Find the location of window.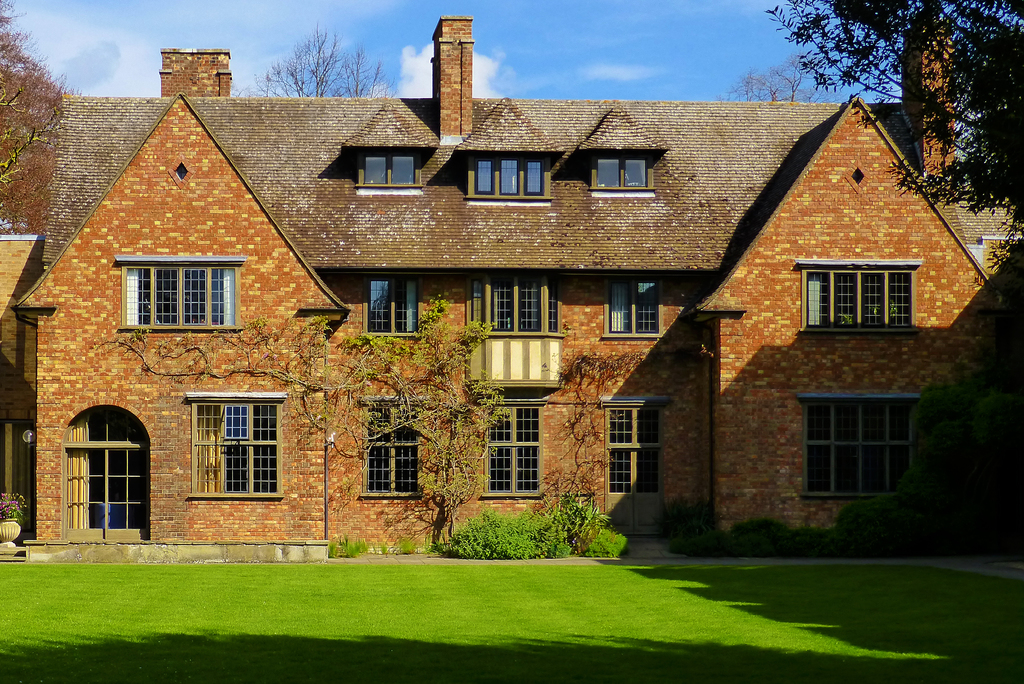
Location: <bbox>358, 399, 427, 502</bbox>.
